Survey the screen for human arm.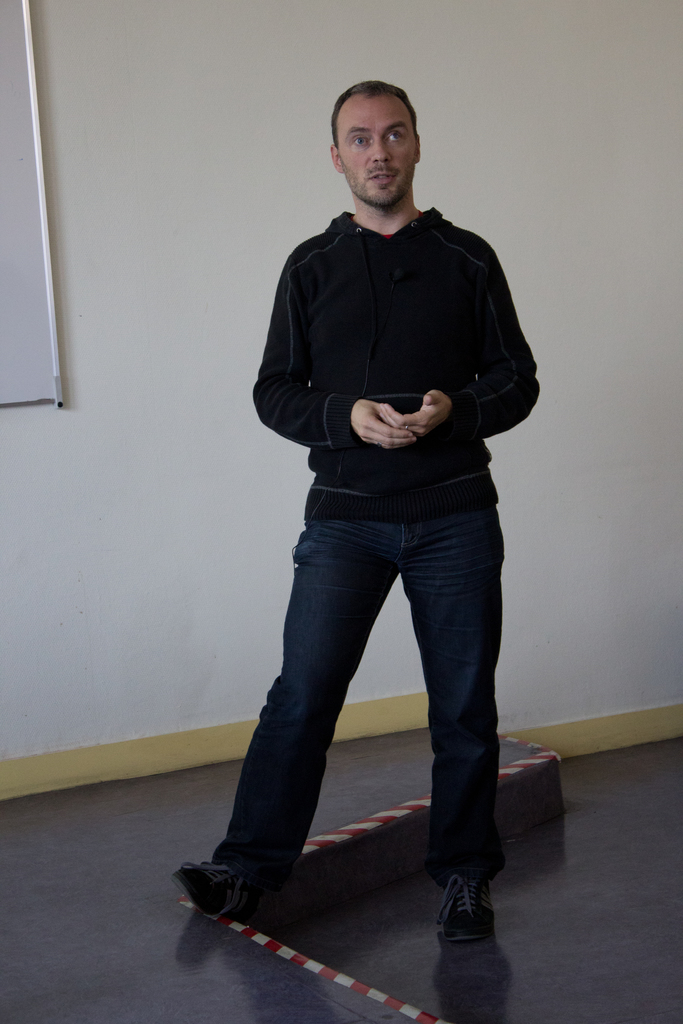
Survey found: (380, 236, 540, 440).
